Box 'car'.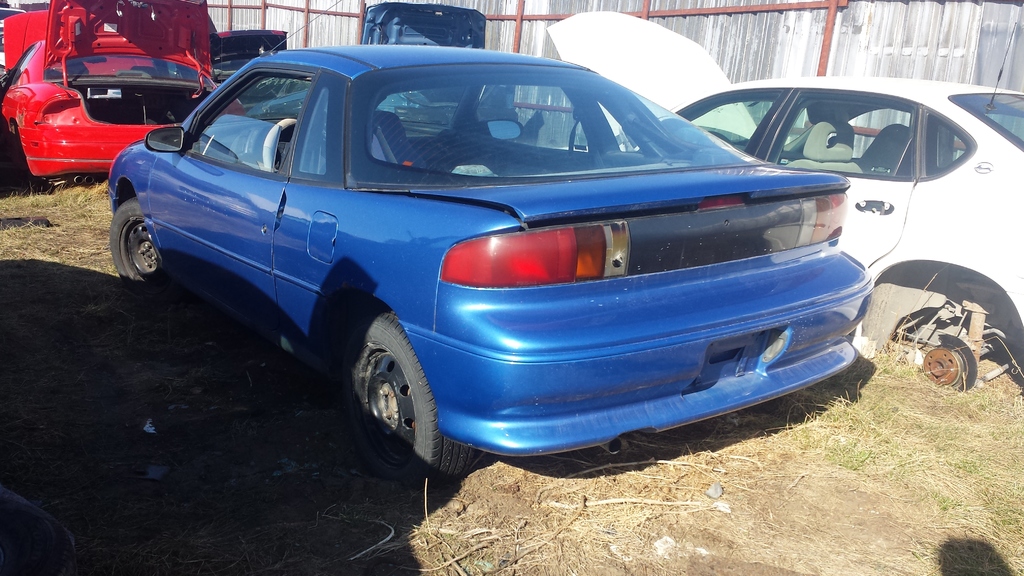
544 4 1023 394.
